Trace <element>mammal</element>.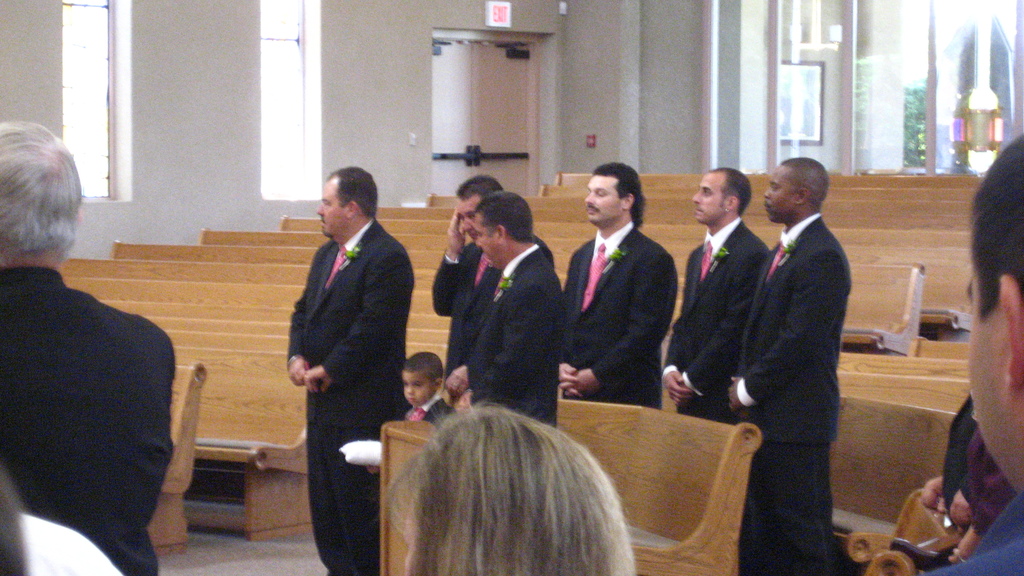
Traced to [924, 392, 977, 511].
